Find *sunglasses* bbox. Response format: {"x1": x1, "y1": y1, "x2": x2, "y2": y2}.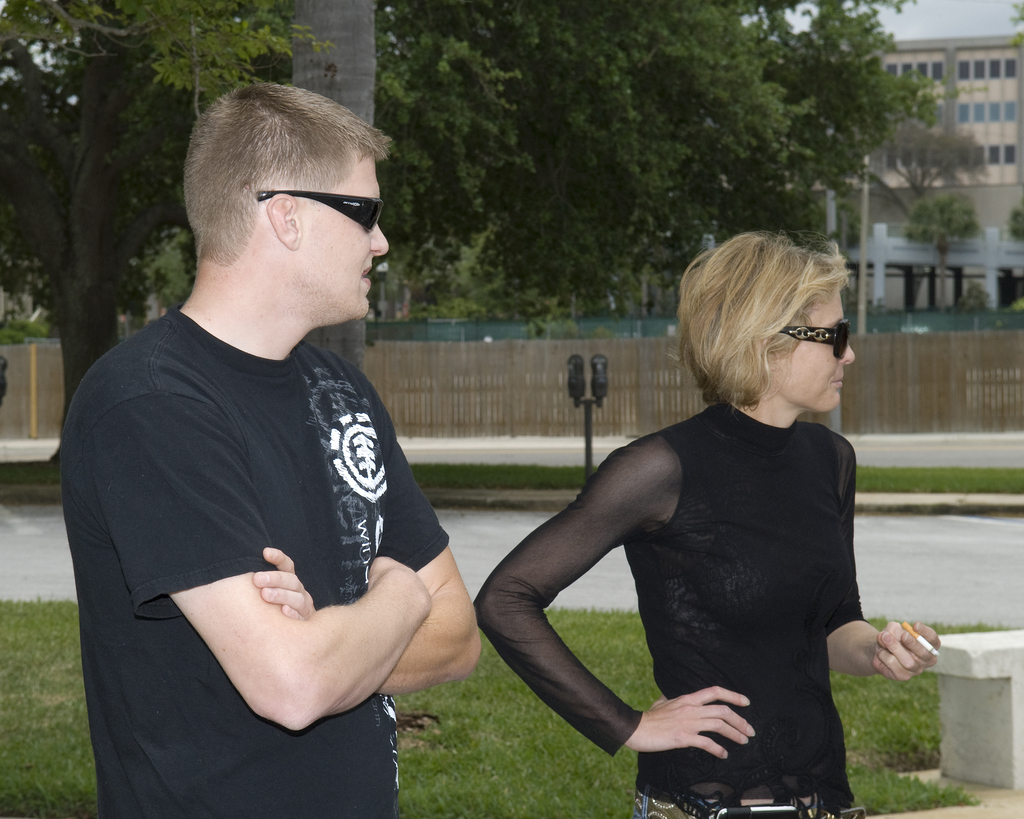
{"x1": 255, "y1": 187, "x2": 385, "y2": 234}.
